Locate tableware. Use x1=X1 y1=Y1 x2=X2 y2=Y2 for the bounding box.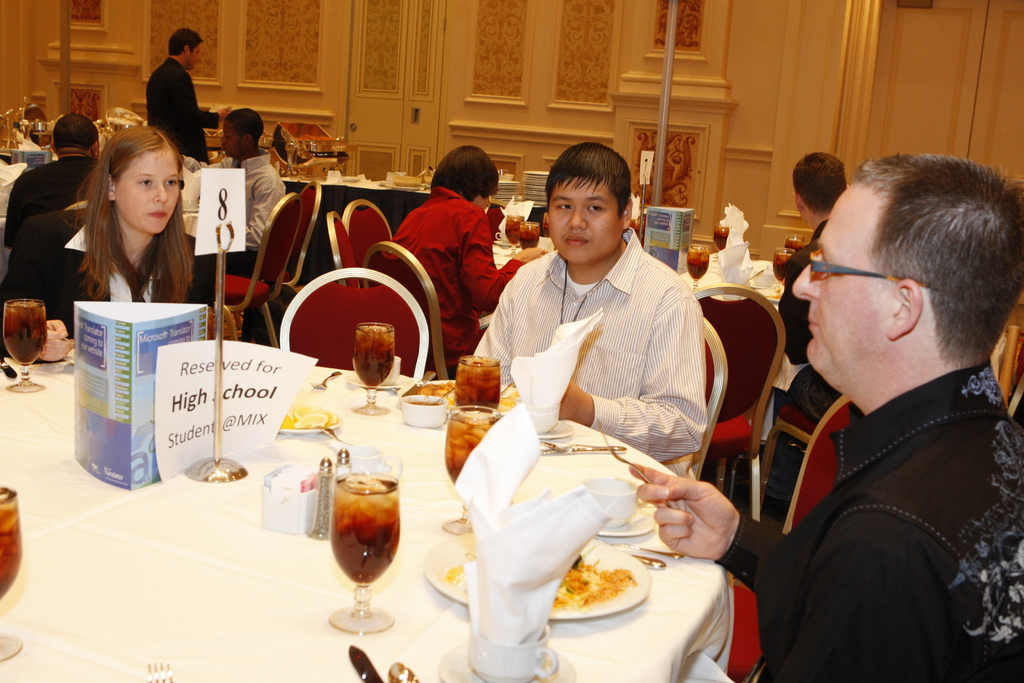
x1=346 y1=646 x2=380 y2=682.
